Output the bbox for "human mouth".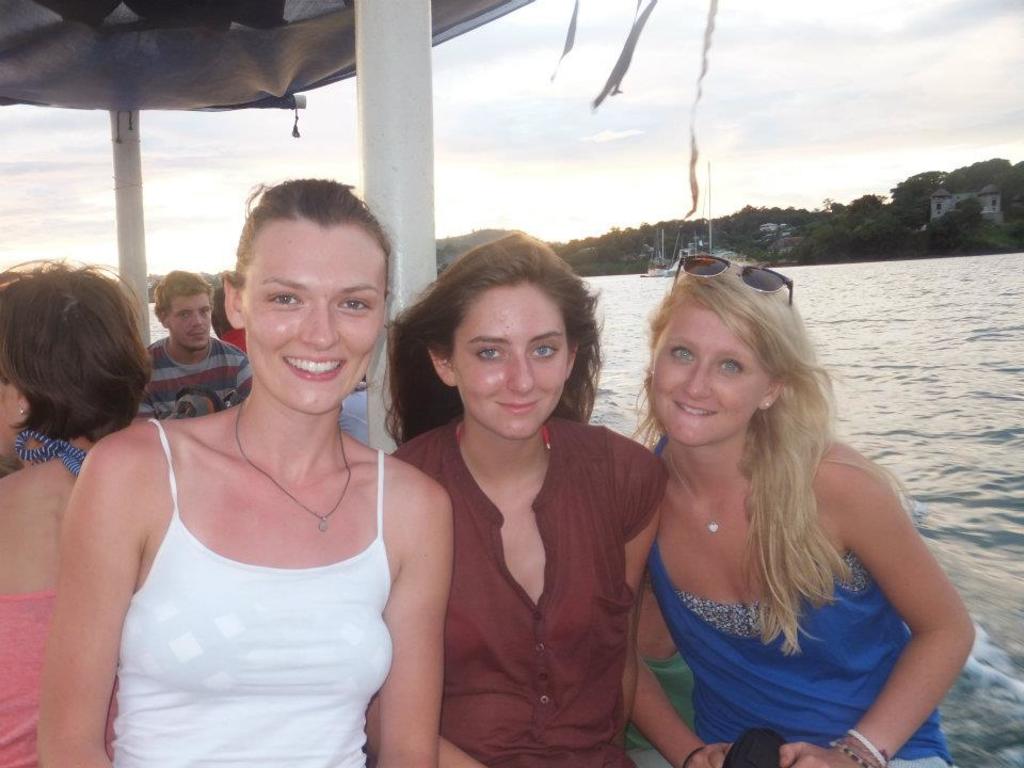
284 352 346 385.
